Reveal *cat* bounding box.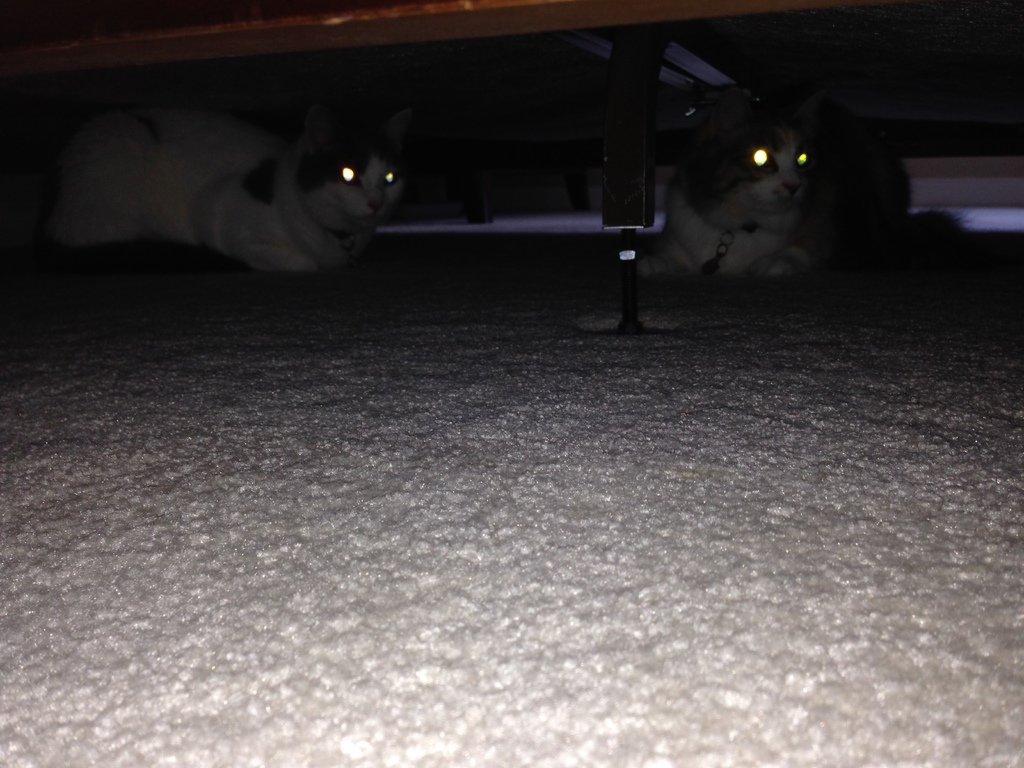
Revealed: crop(35, 95, 407, 268).
